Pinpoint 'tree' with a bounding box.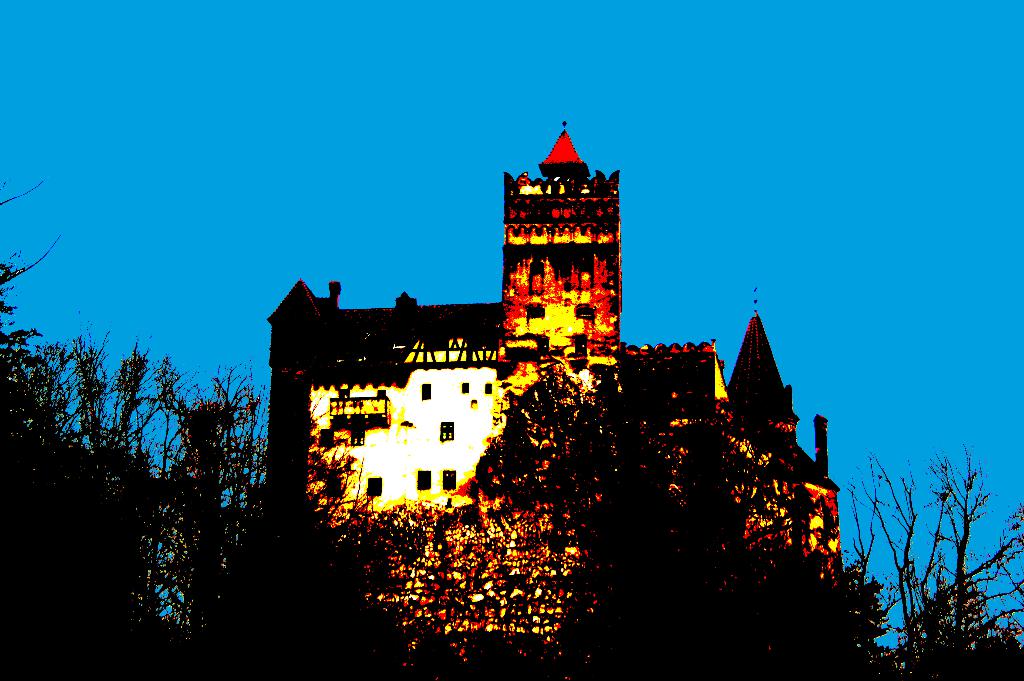
x1=902, y1=450, x2=1023, y2=680.
